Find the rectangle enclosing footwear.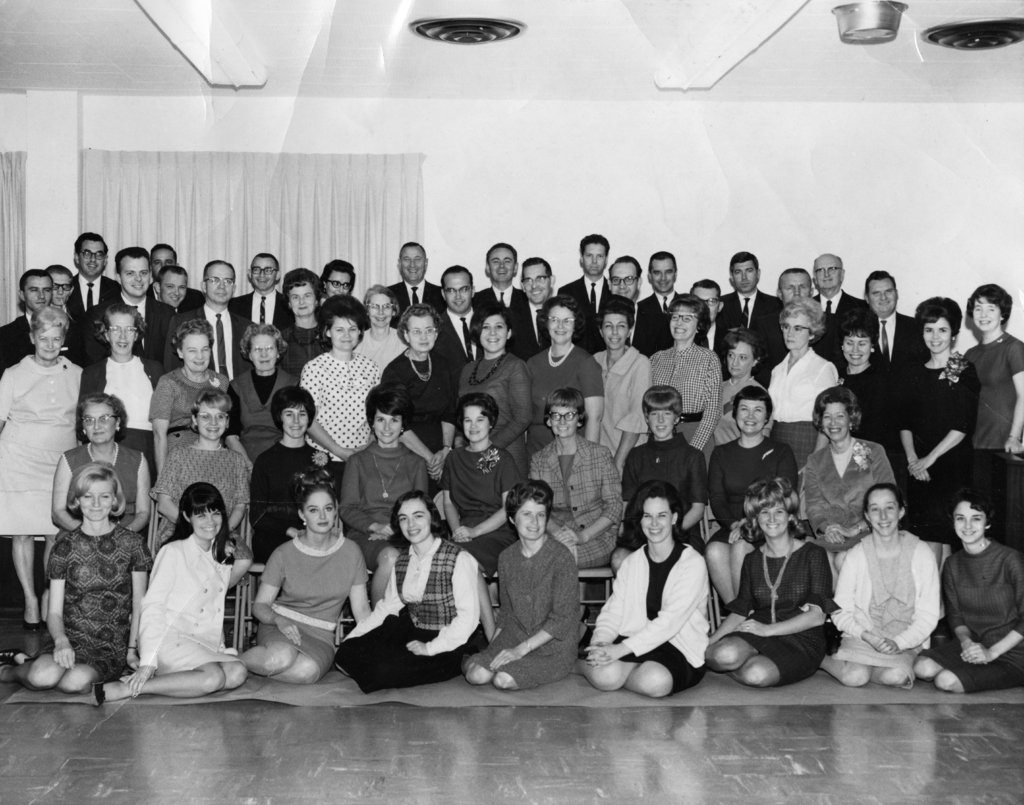
select_region(22, 617, 41, 633).
